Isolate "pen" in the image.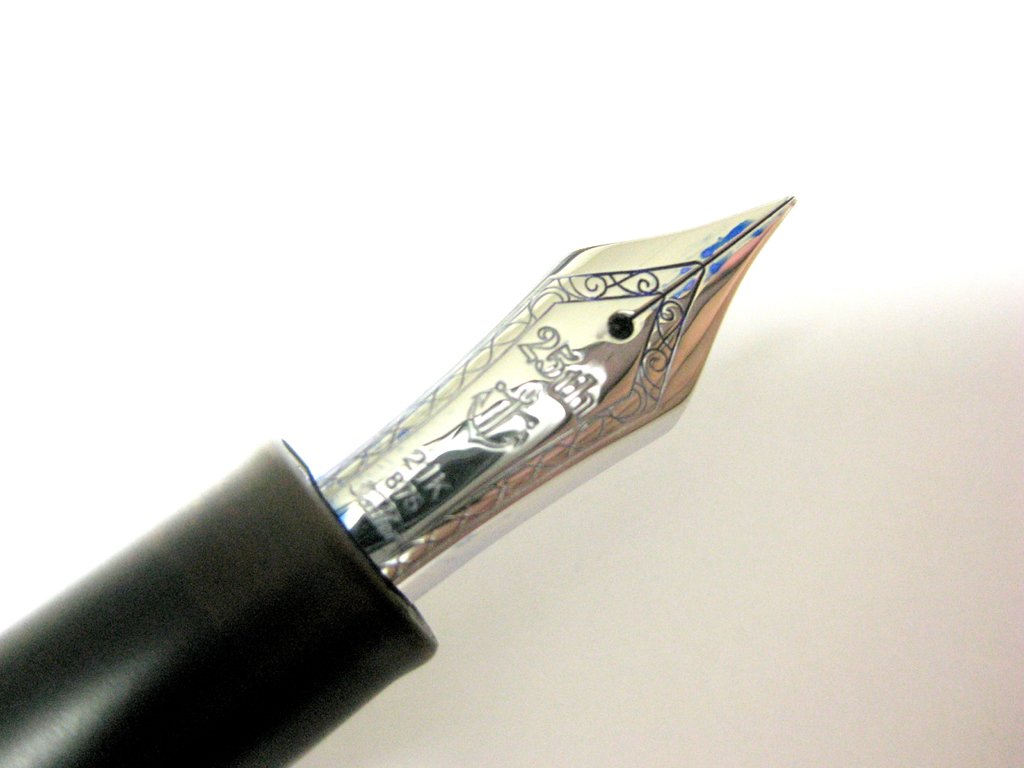
Isolated region: region(0, 192, 793, 767).
